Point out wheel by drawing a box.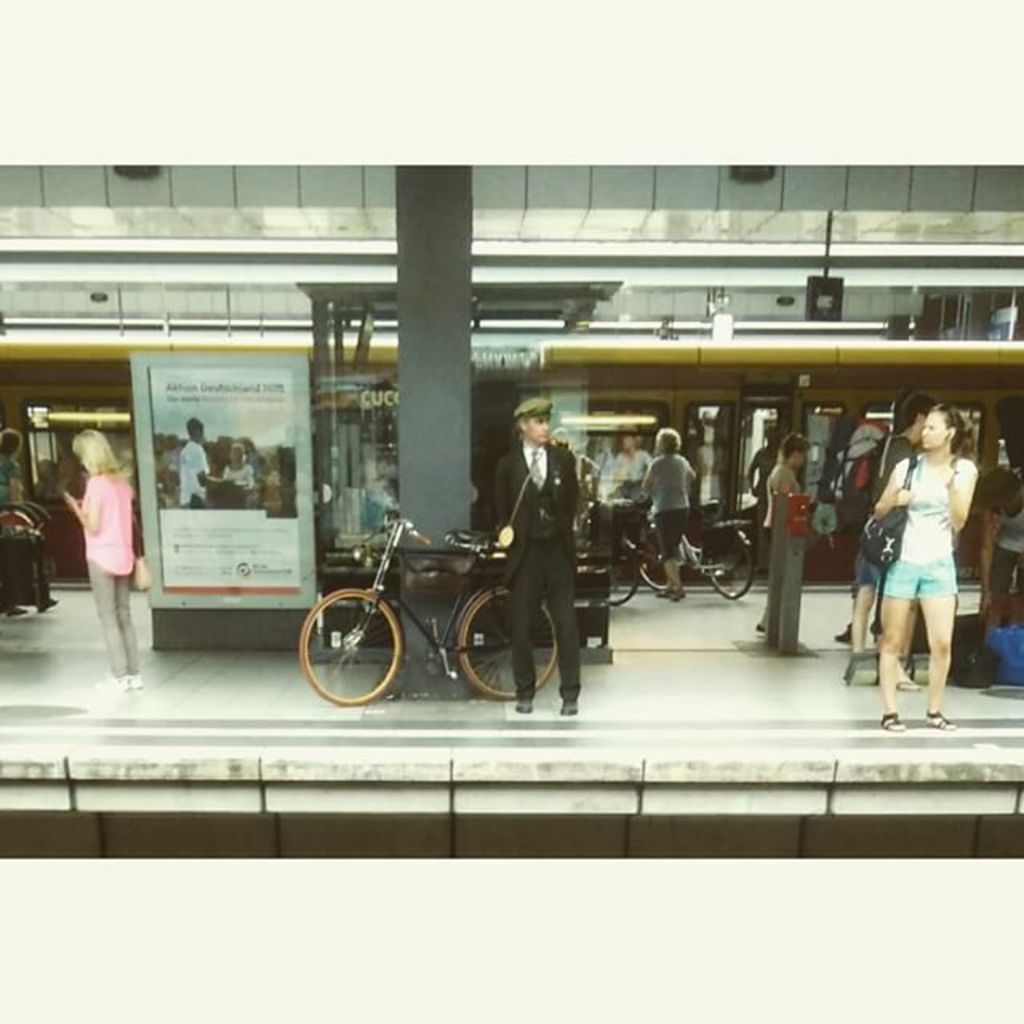
left=637, top=531, right=672, bottom=586.
